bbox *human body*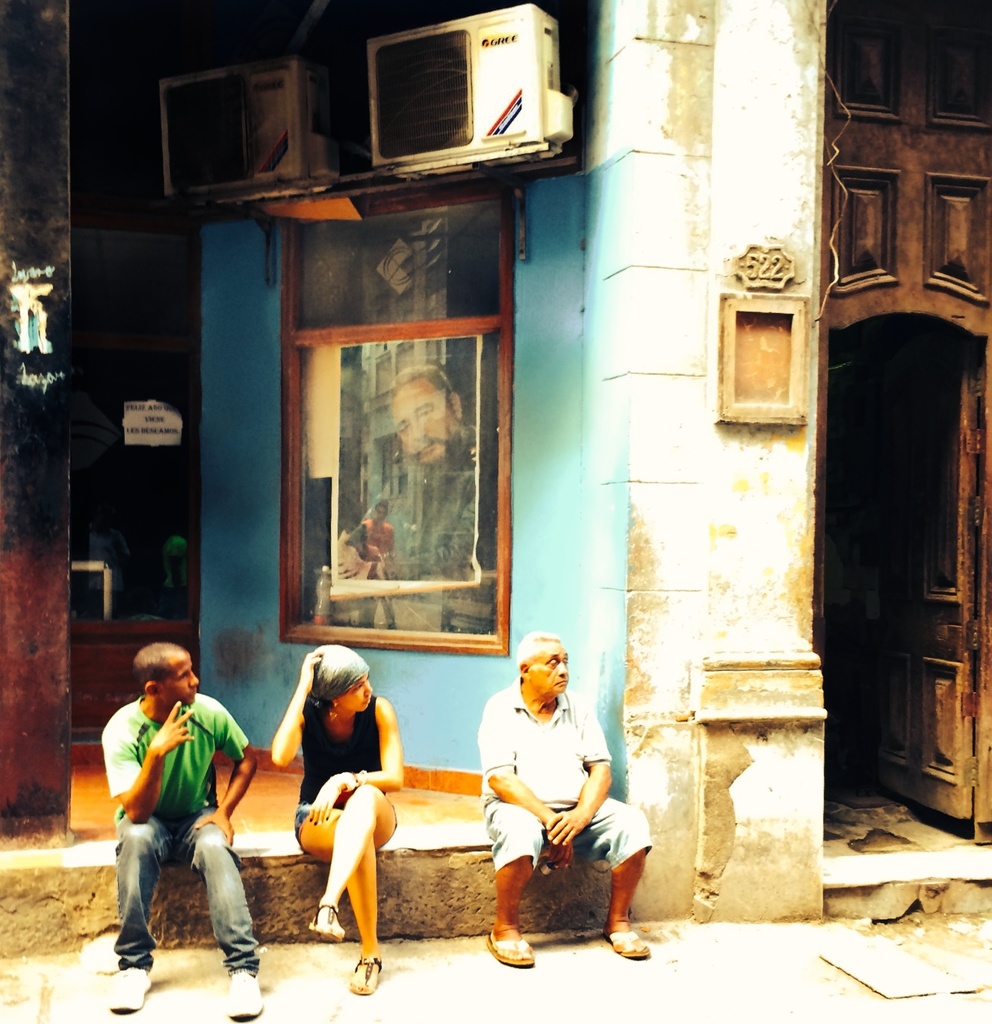
<box>99,638,263,903</box>
